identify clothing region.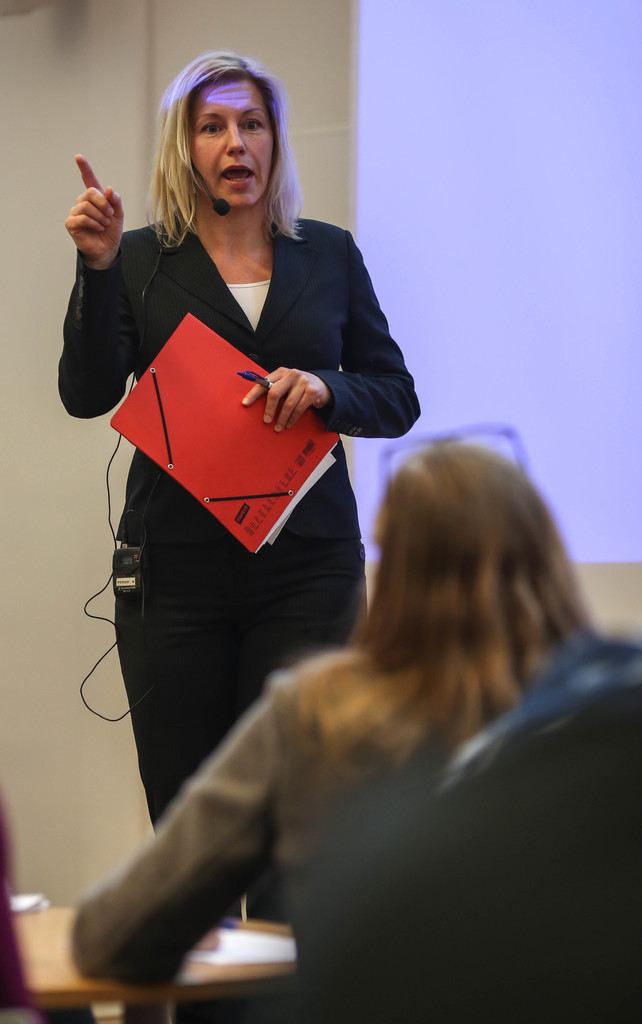
Region: [72,628,602,996].
